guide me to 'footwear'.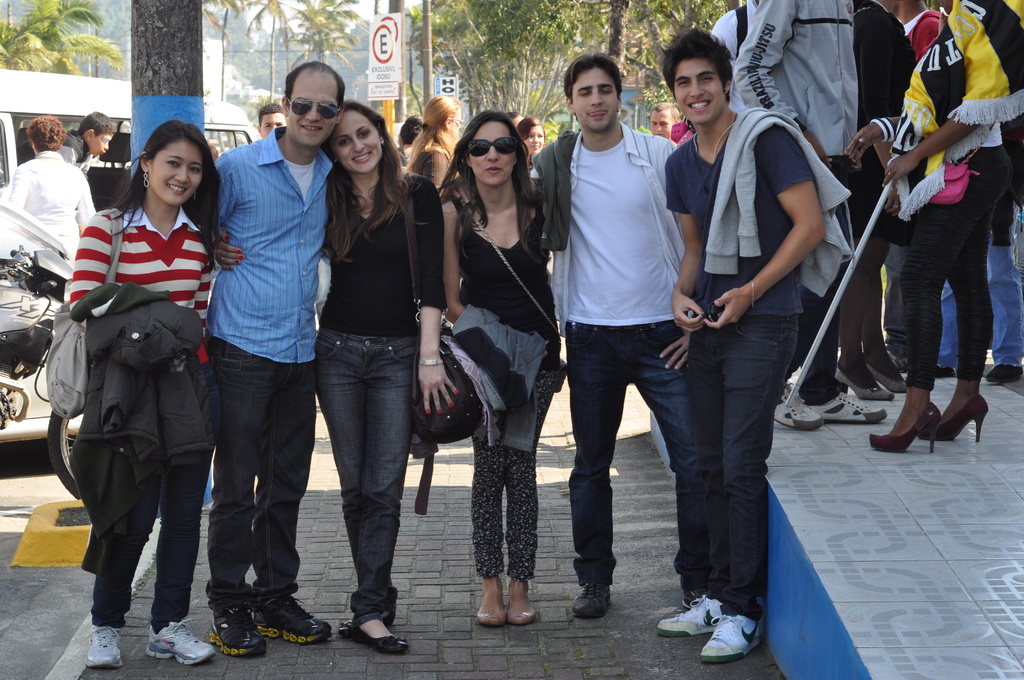
Guidance: [345,606,406,655].
